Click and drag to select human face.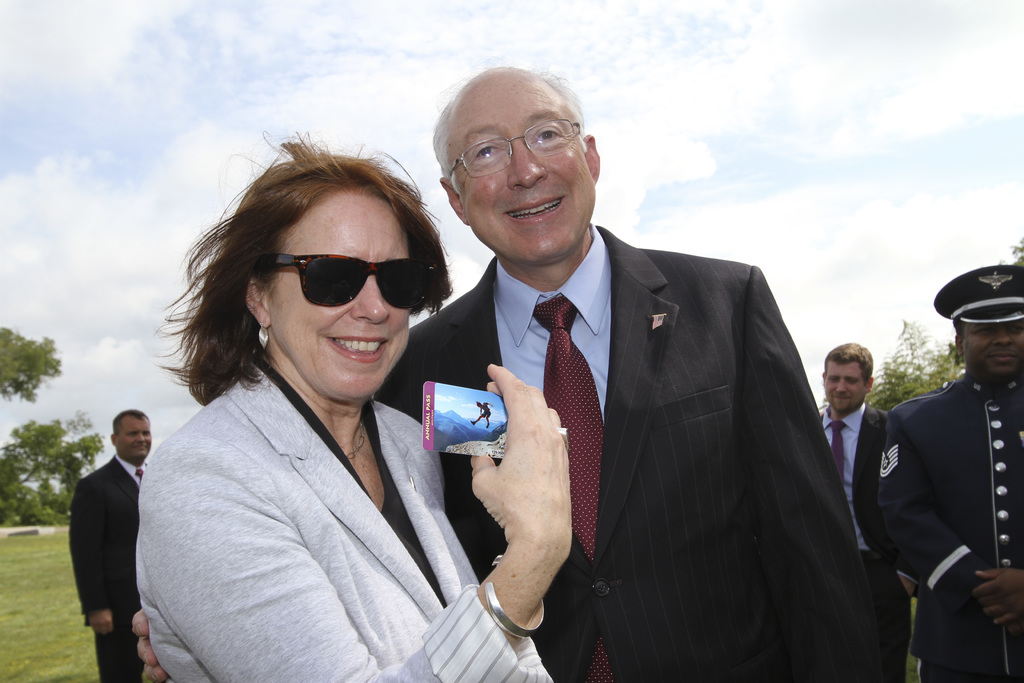
Selection: select_region(449, 70, 593, 261).
